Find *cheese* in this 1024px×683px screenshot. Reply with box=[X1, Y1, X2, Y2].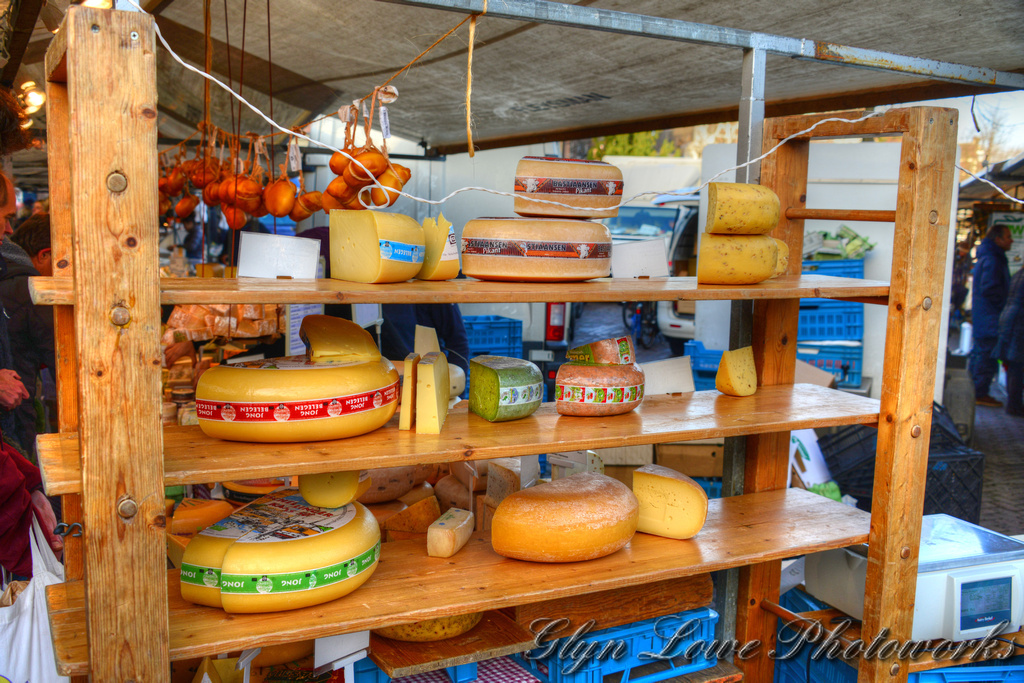
box=[709, 179, 782, 232].
